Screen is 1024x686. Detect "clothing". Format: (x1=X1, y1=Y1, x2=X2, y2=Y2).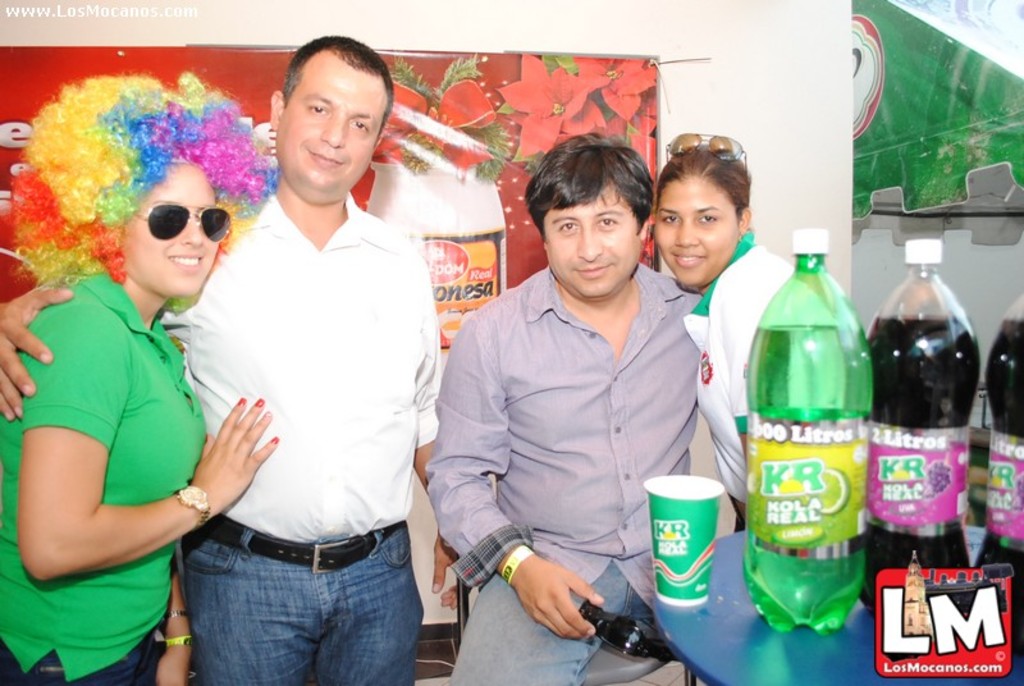
(x1=431, y1=202, x2=708, y2=657).
